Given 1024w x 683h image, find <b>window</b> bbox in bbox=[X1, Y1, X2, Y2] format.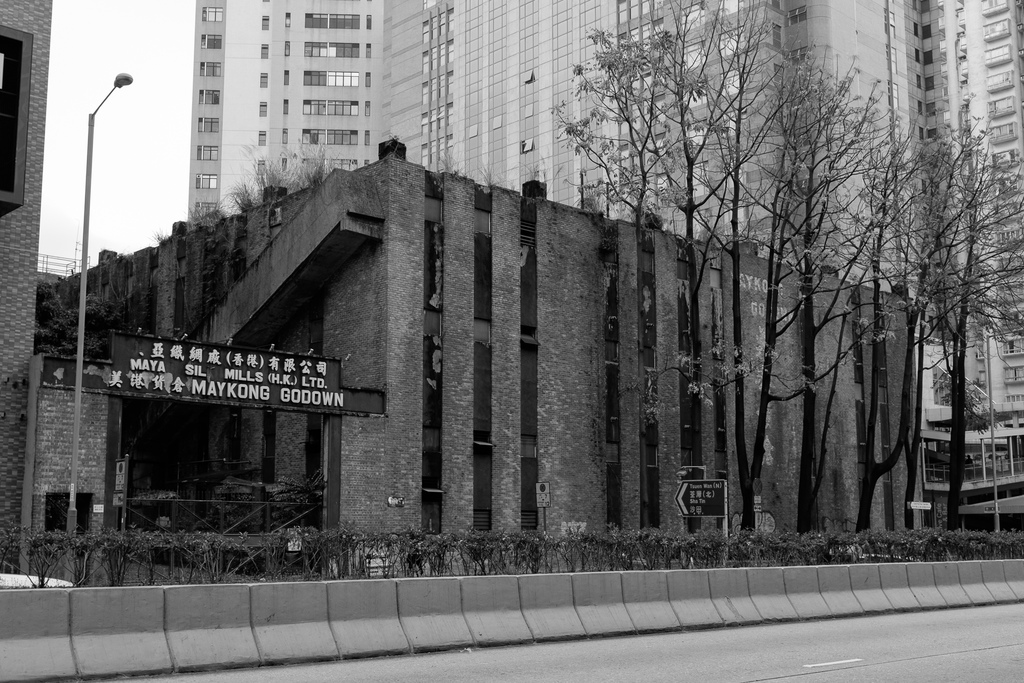
bbox=[719, 65, 744, 94].
